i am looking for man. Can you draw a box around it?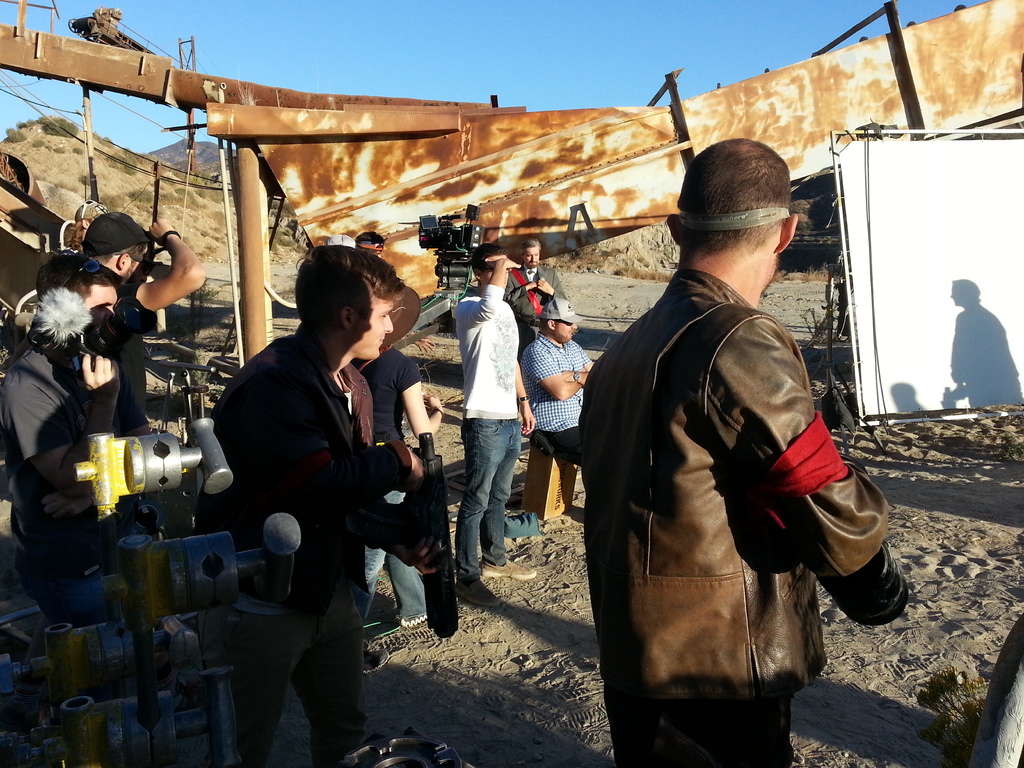
Sure, the bounding box is <region>354, 230, 388, 258</region>.
